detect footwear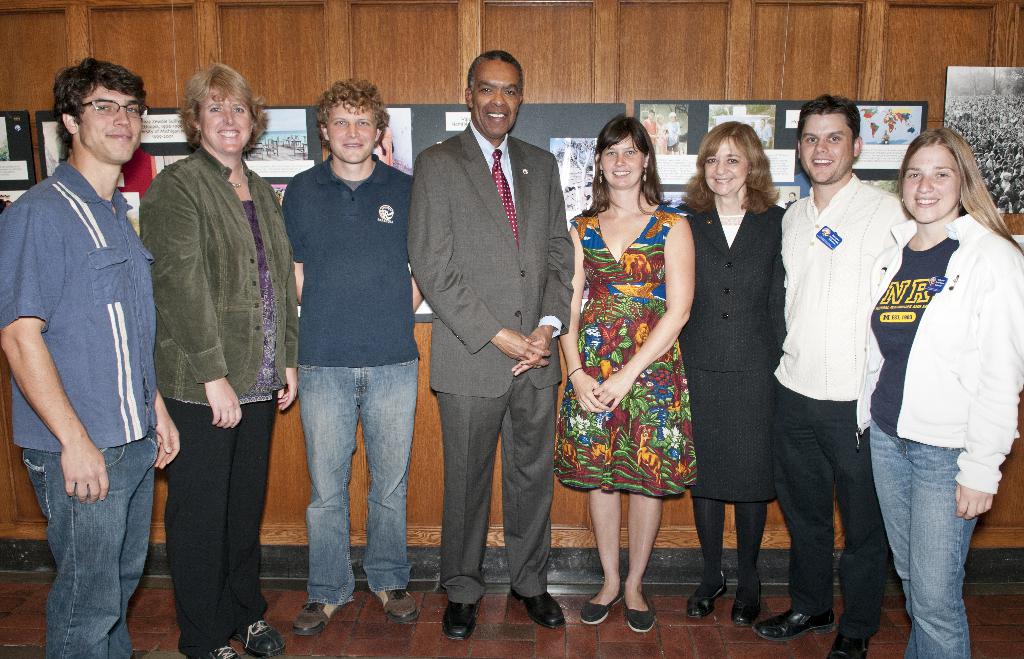
bbox(372, 587, 419, 623)
